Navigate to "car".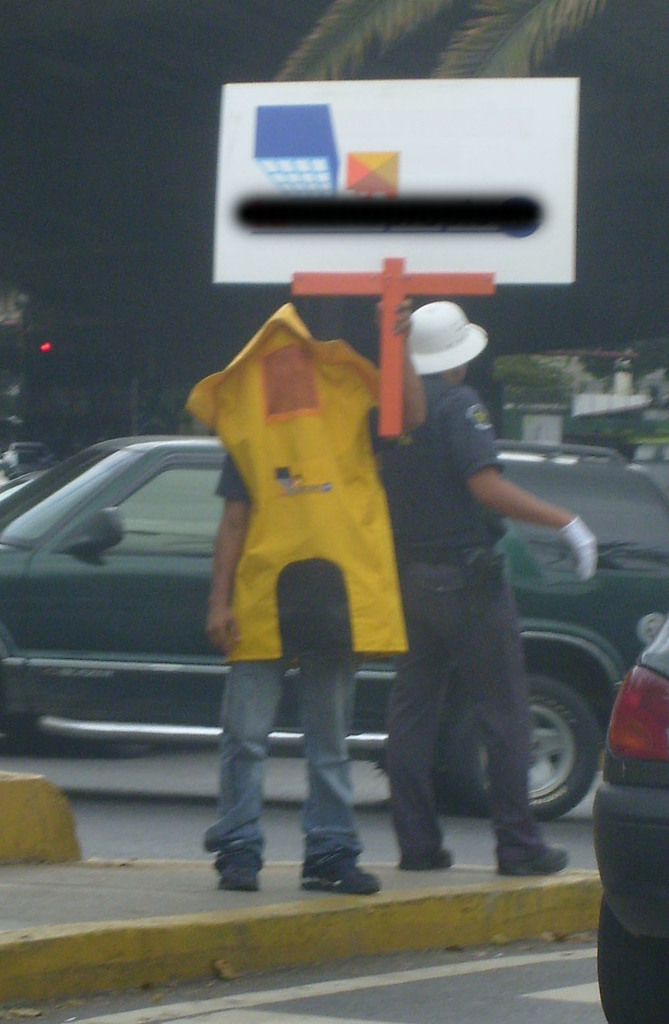
Navigation target: 0:430:668:815.
